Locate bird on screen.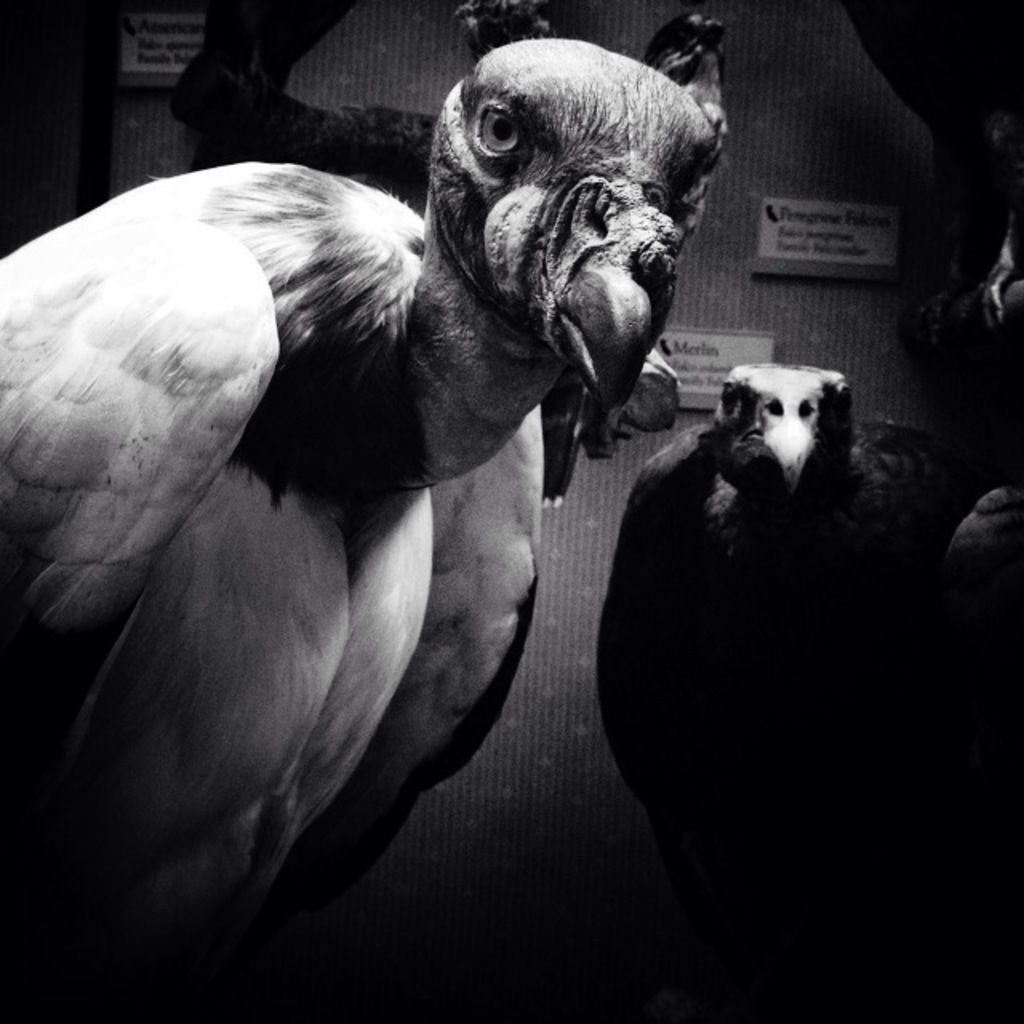
On screen at {"left": 586, "top": 358, "right": 904, "bottom": 867}.
